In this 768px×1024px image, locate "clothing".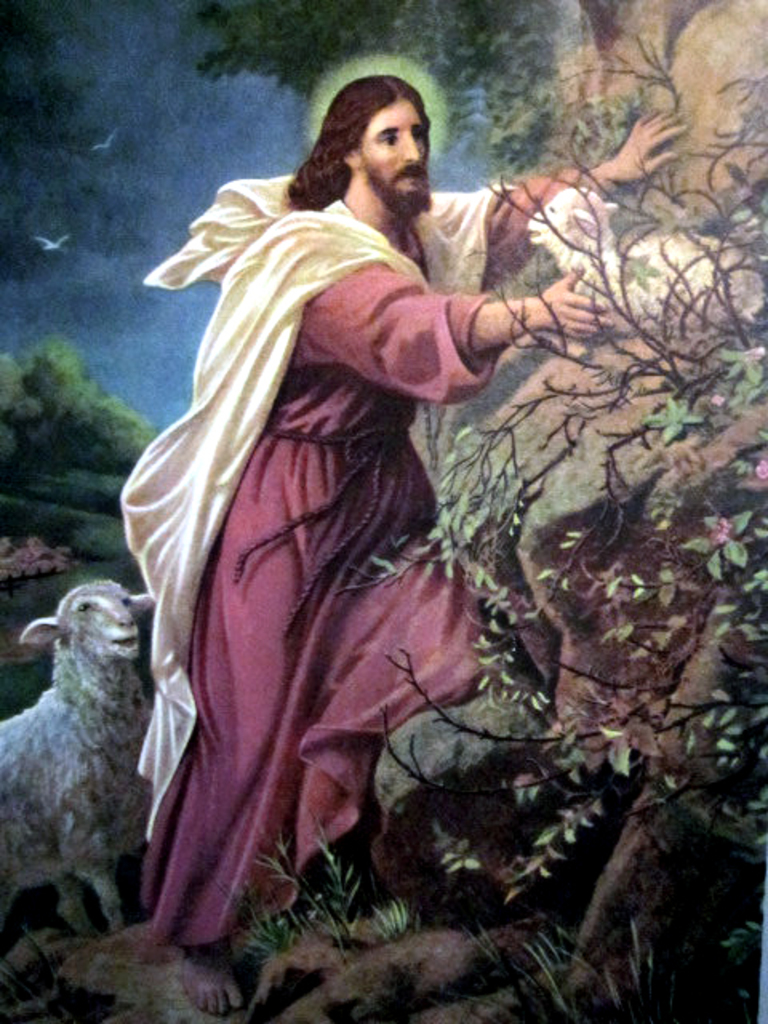
Bounding box: BBox(147, 67, 555, 987).
